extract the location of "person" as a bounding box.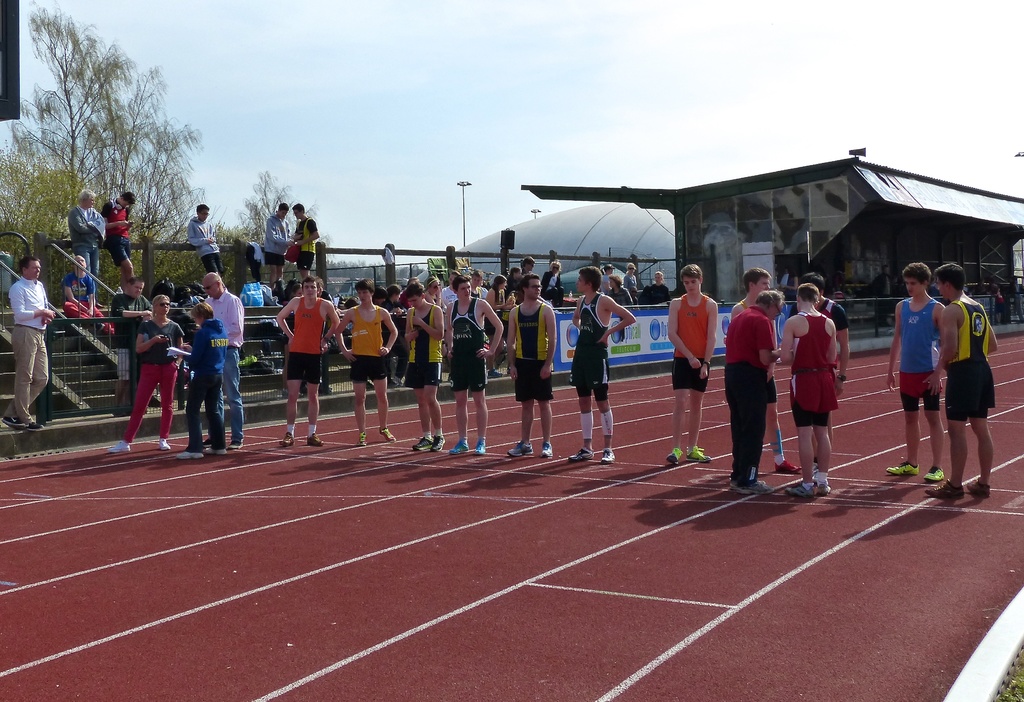
{"x1": 917, "y1": 256, "x2": 996, "y2": 497}.
